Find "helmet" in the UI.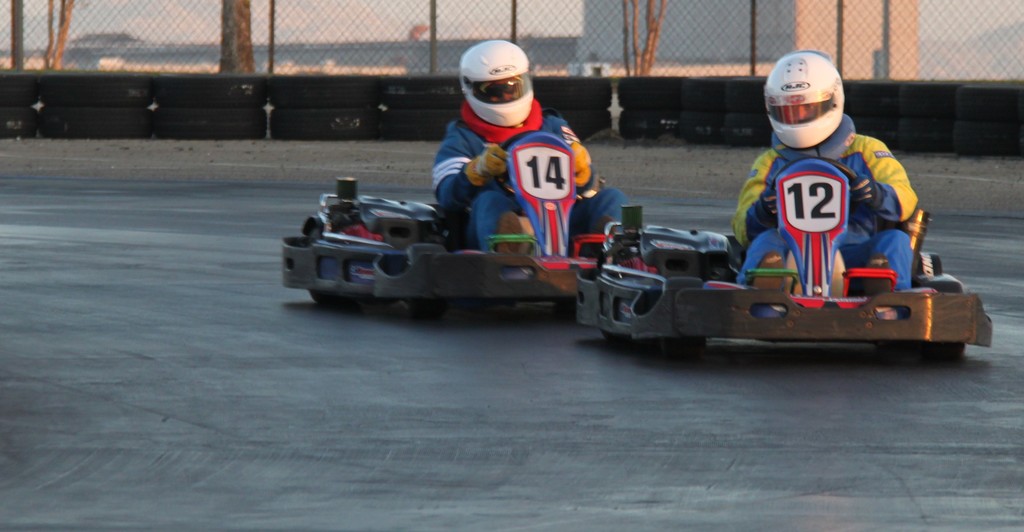
UI element at (left=760, top=51, right=847, bottom=150).
